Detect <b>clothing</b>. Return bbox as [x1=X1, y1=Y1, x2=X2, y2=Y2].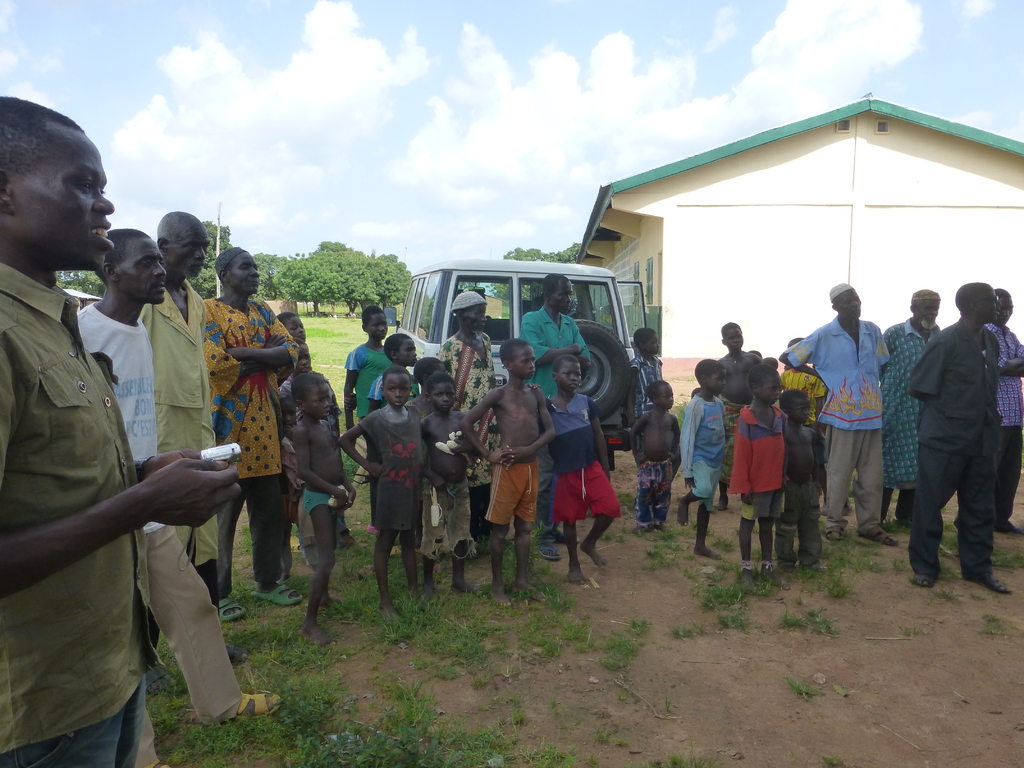
[x1=73, y1=292, x2=241, y2=730].
